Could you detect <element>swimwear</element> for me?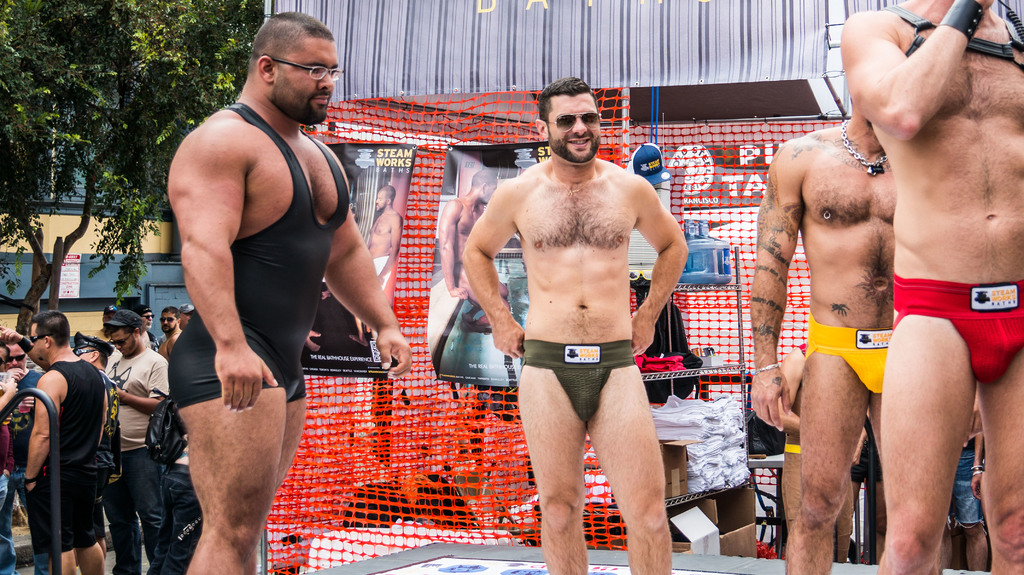
Detection result: x1=804, y1=310, x2=893, y2=395.
